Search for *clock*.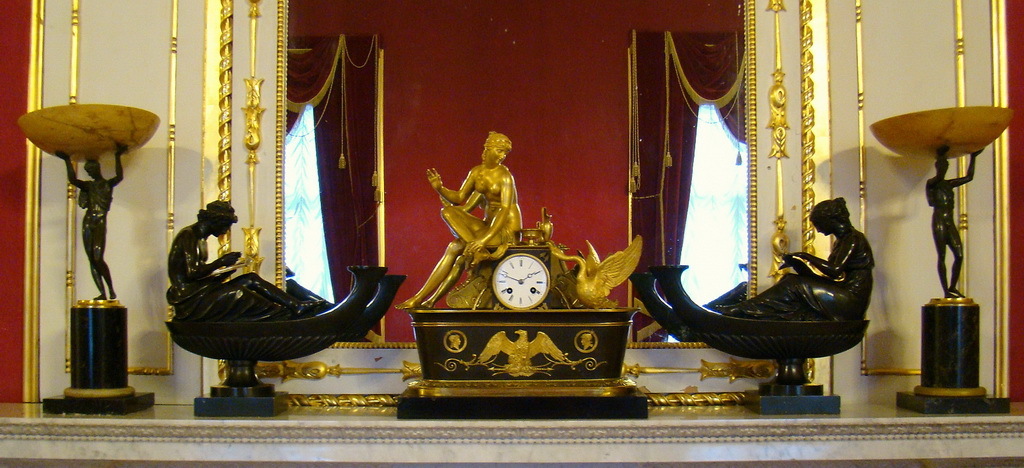
Found at [x1=487, y1=247, x2=551, y2=318].
